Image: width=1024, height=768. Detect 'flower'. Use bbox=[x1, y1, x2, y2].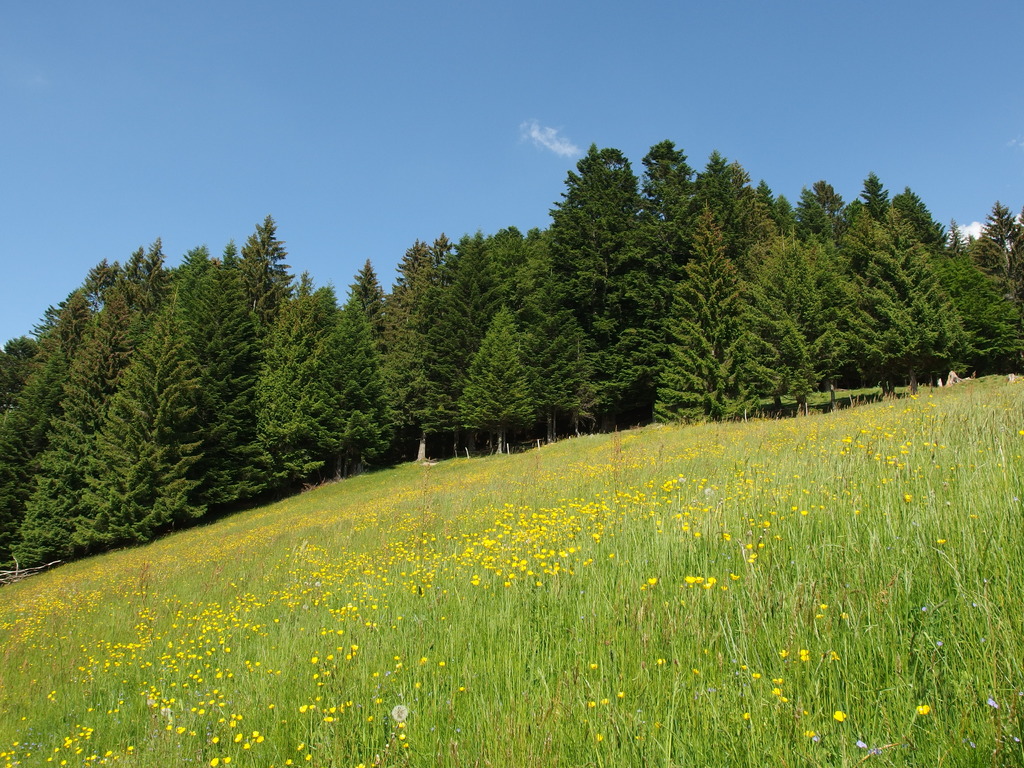
bbox=[918, 703, 931, 715].
